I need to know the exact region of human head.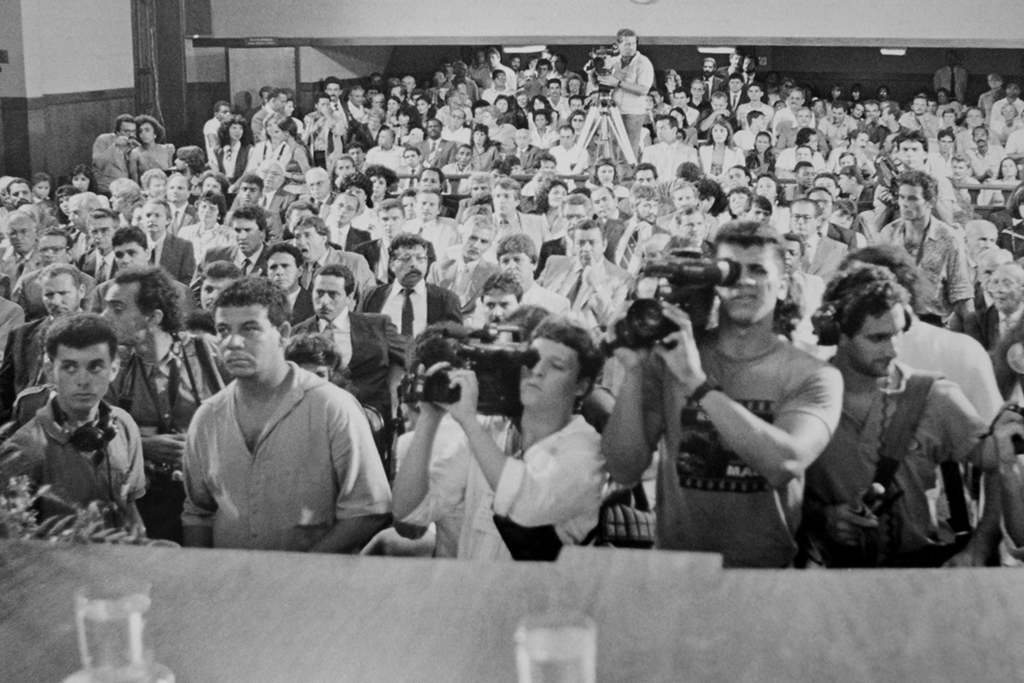
Region: 265,243,301,291.
